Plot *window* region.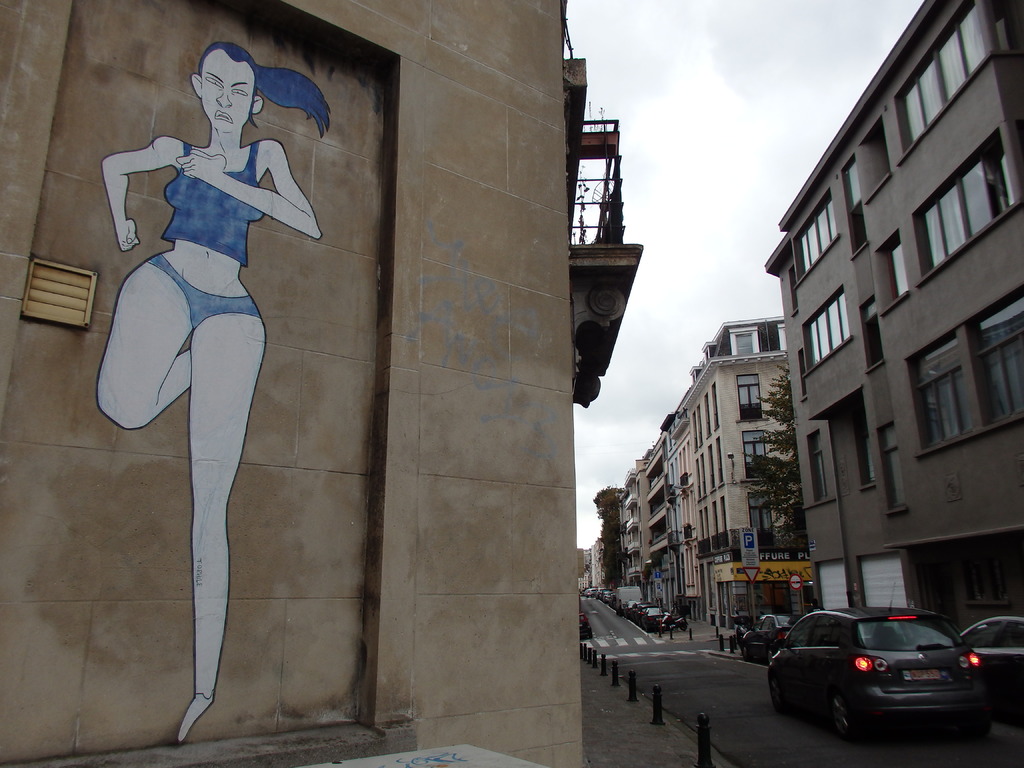
Plotted at 876 422 906 512.
